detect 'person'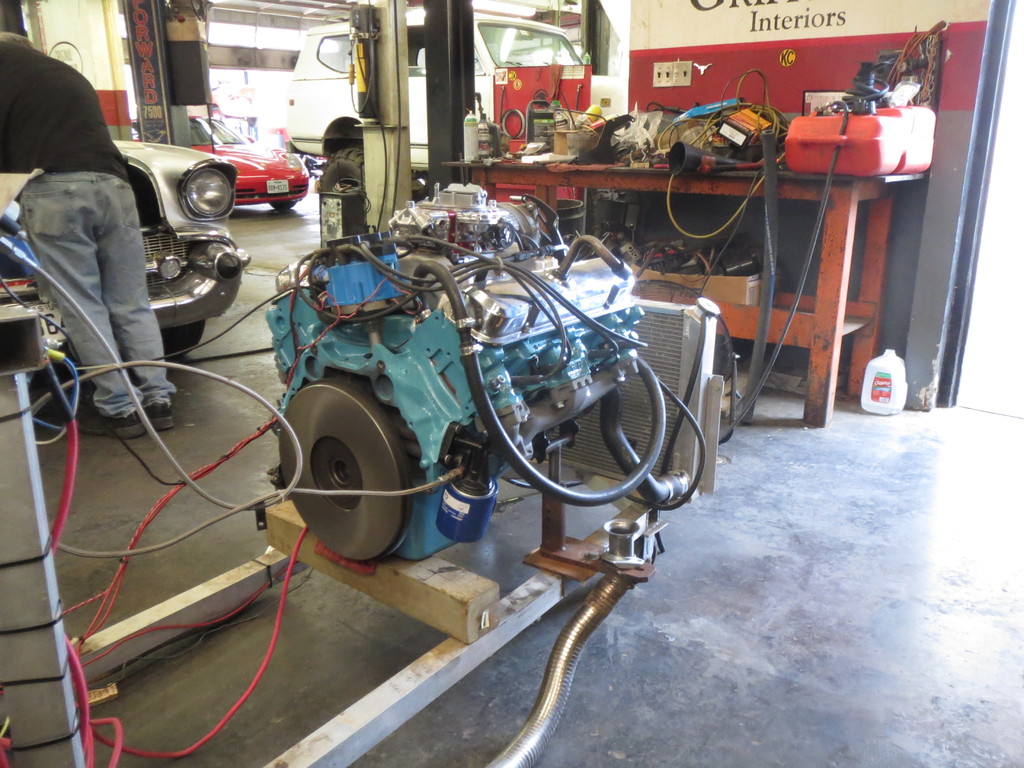
crop(12, 40, 159, 470)
